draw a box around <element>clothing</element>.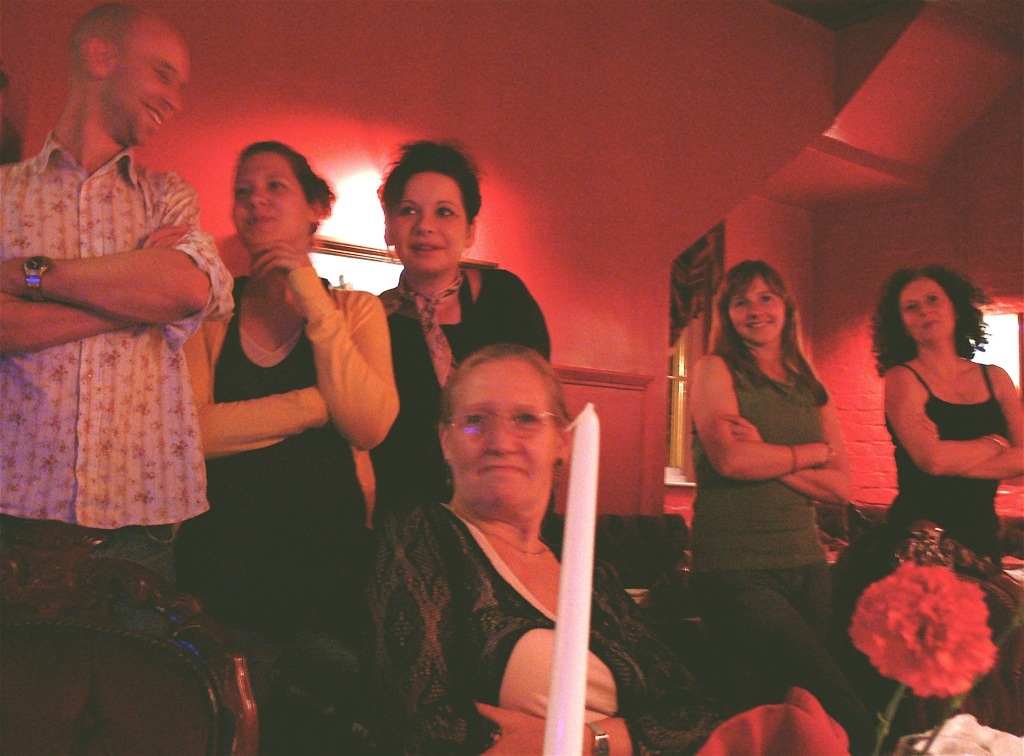
locate(186, 273, 403, 643).
